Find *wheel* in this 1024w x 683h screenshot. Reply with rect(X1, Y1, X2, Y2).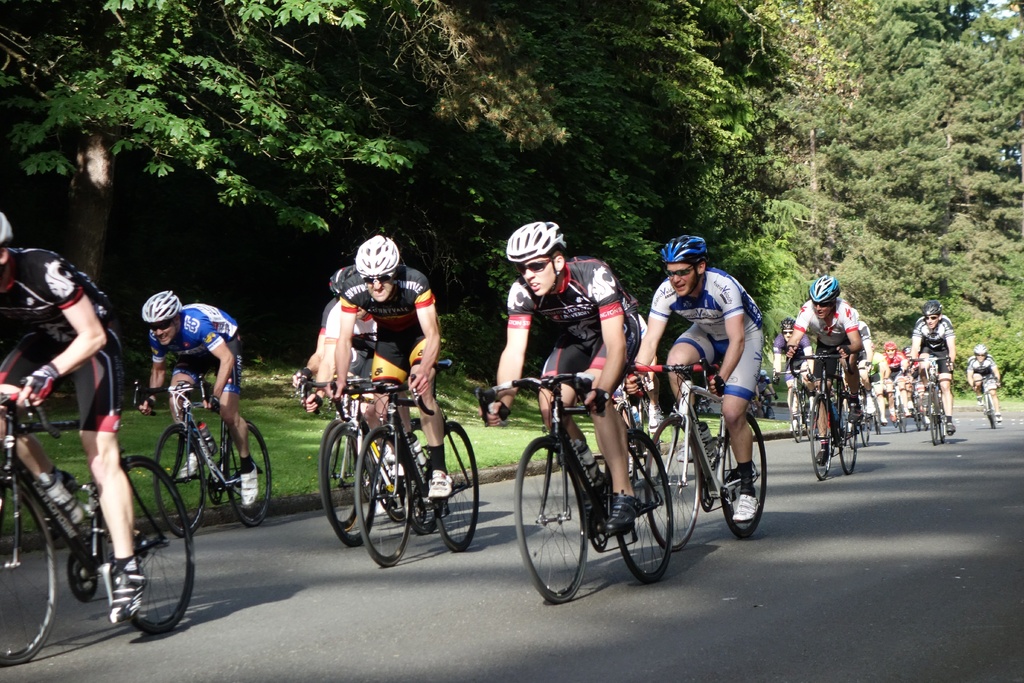
rect(805, 401, 811, 437).
